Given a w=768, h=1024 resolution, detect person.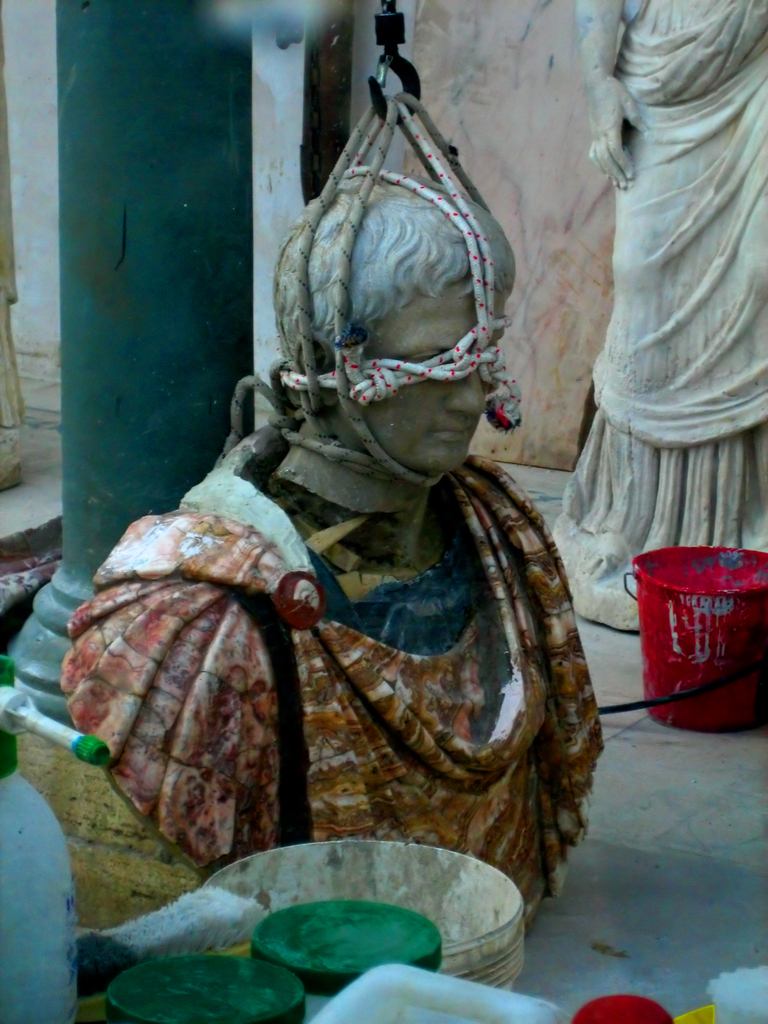
region(547, 0, 767, 622).
